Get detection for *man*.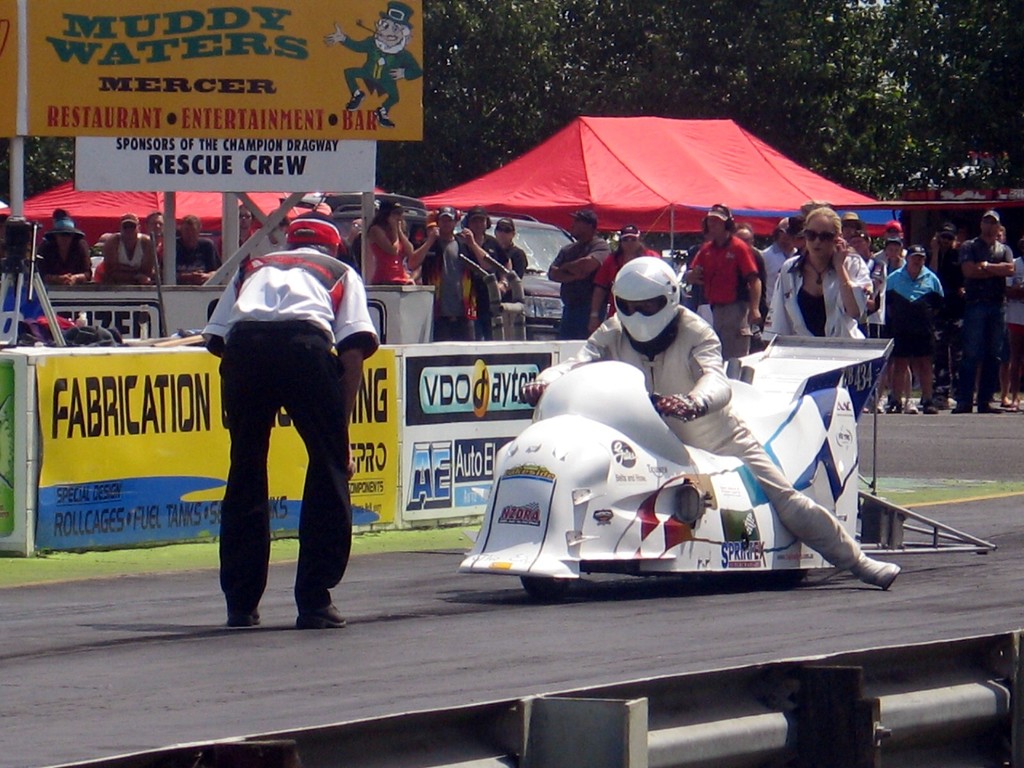
Detection: {"left": 326, "top": 0, "right": 426, "bottom": 132}.
